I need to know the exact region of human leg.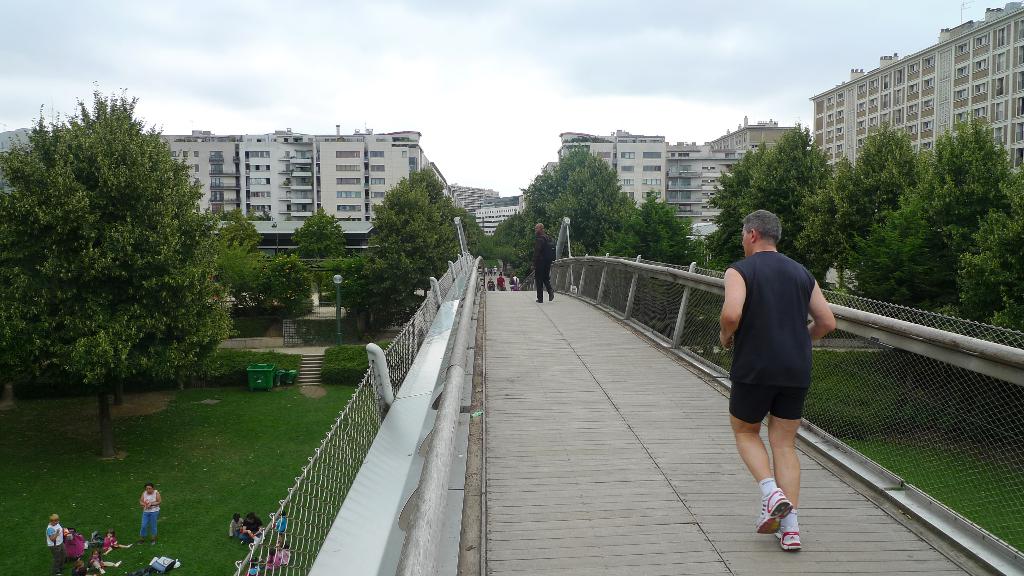
Region: [544,263,556,303].
